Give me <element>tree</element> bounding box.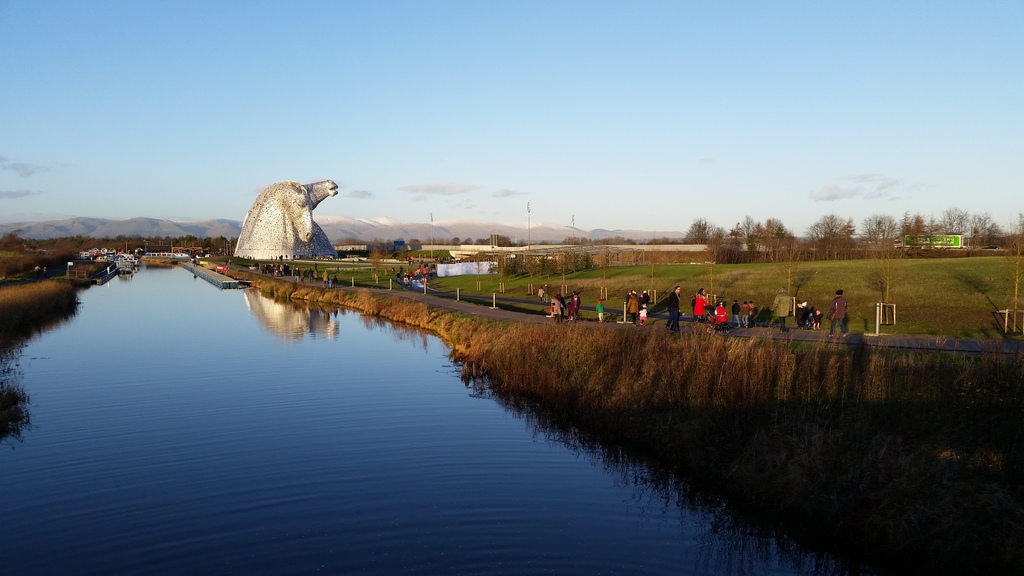
[706,248,726,300].
